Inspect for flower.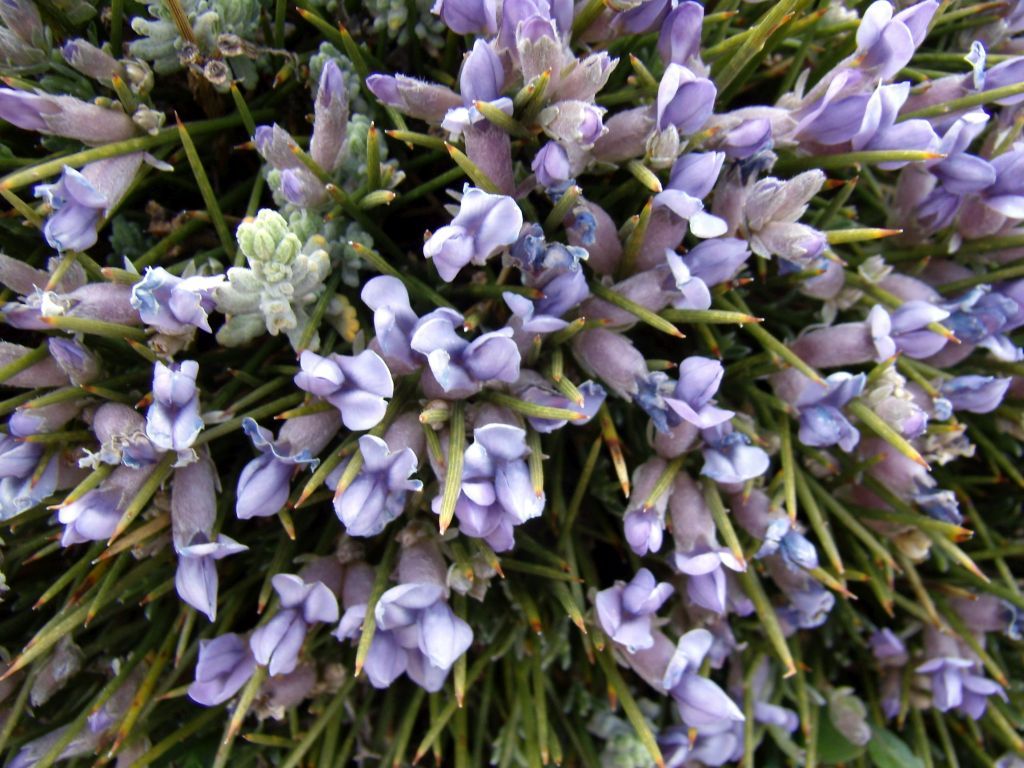
Inspection: (x1=149, y1=364, x2=217, y2=472).
